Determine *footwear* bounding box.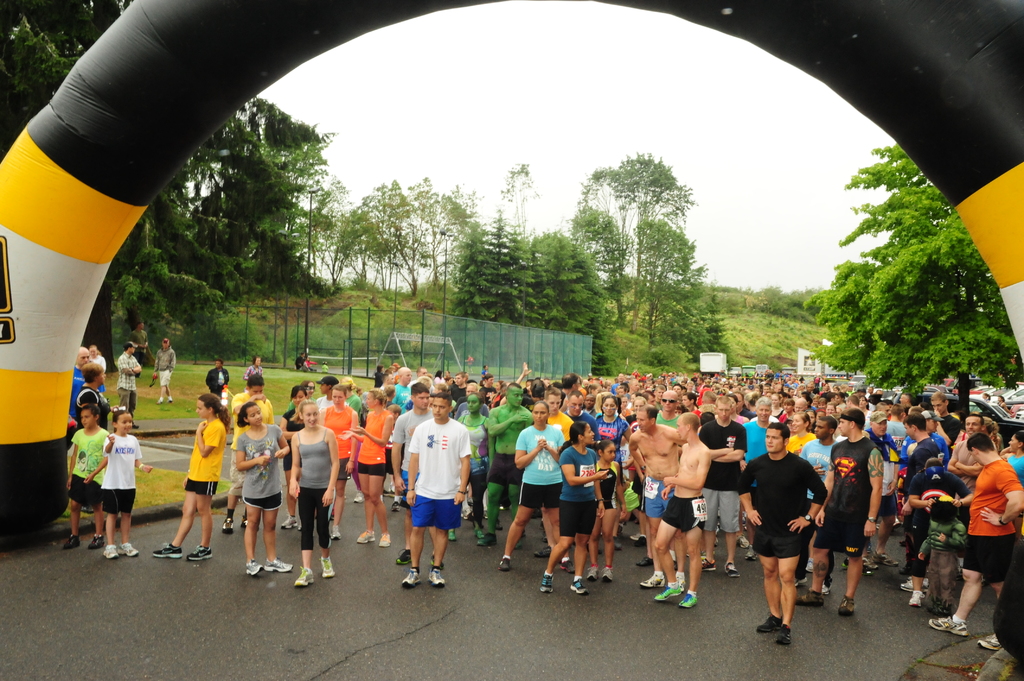
Determined: [223, 517, 234, 534].
